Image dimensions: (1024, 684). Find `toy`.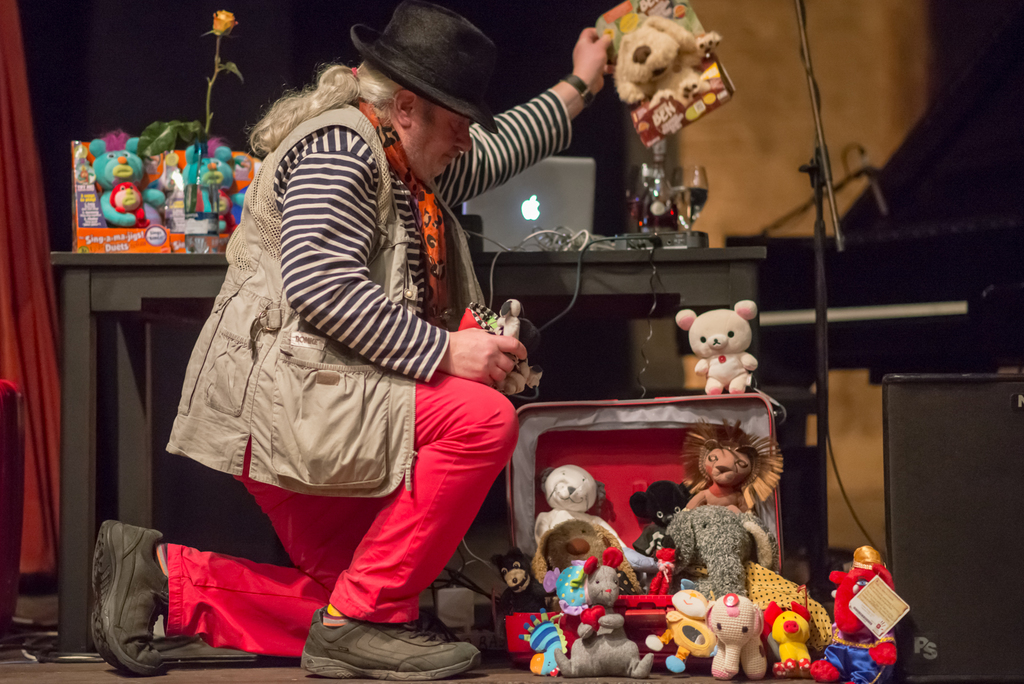
<region>711, 592, 767, 681</region>.
